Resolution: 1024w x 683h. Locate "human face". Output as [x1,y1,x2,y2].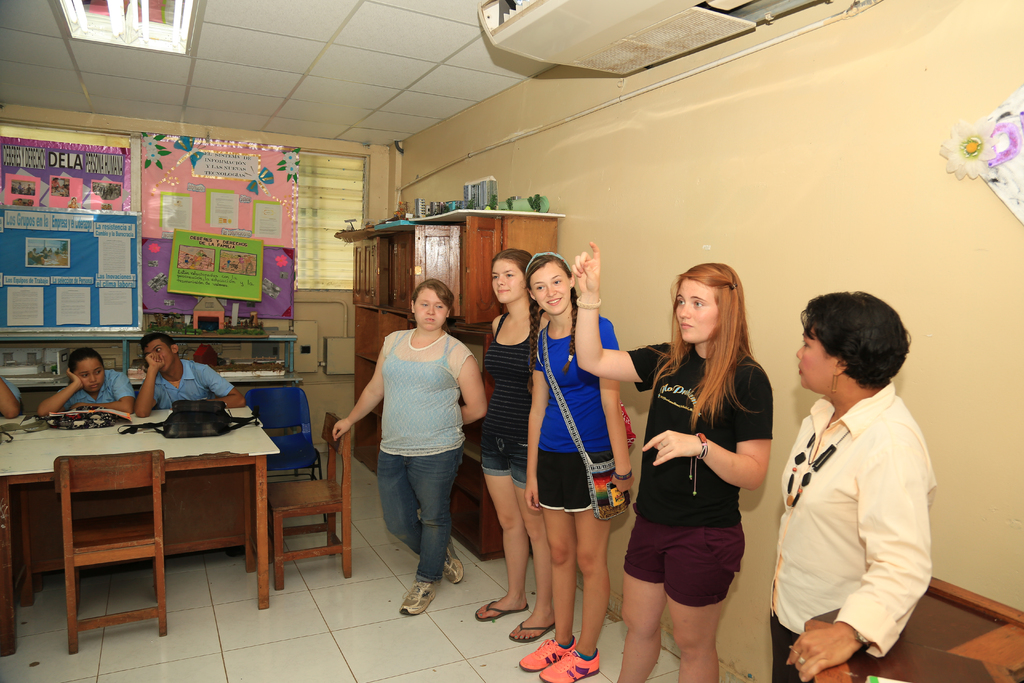
[410,288,446,336].
